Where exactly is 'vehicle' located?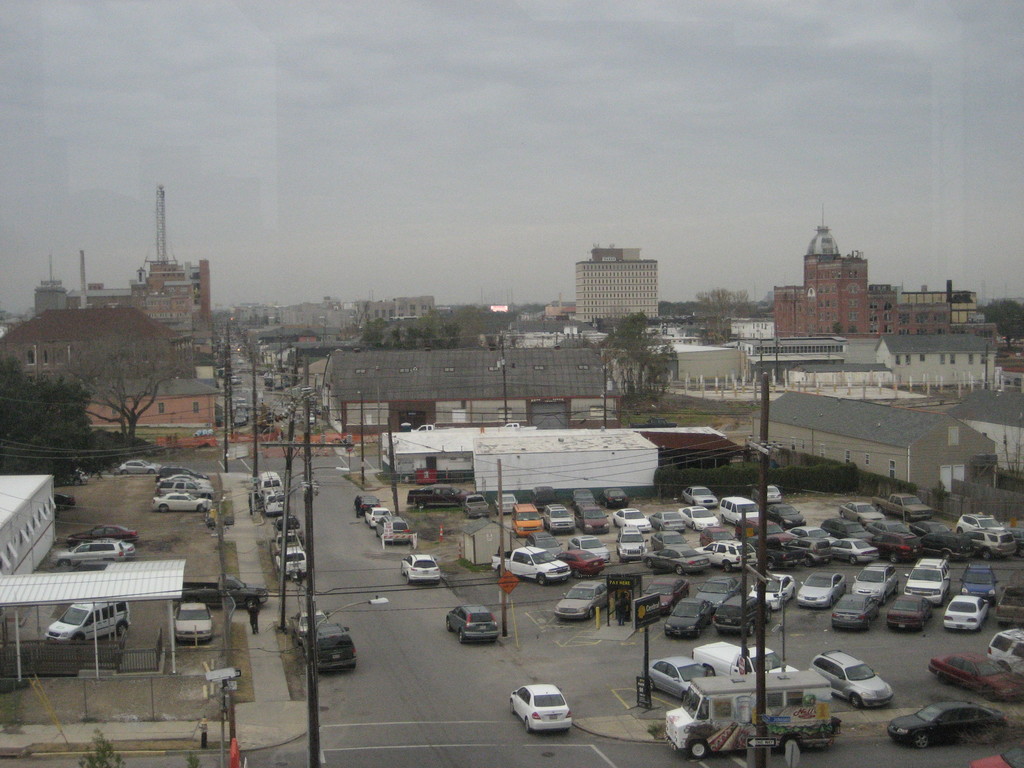
Its bounding box is bbox=[176, 577, 269, 612].
